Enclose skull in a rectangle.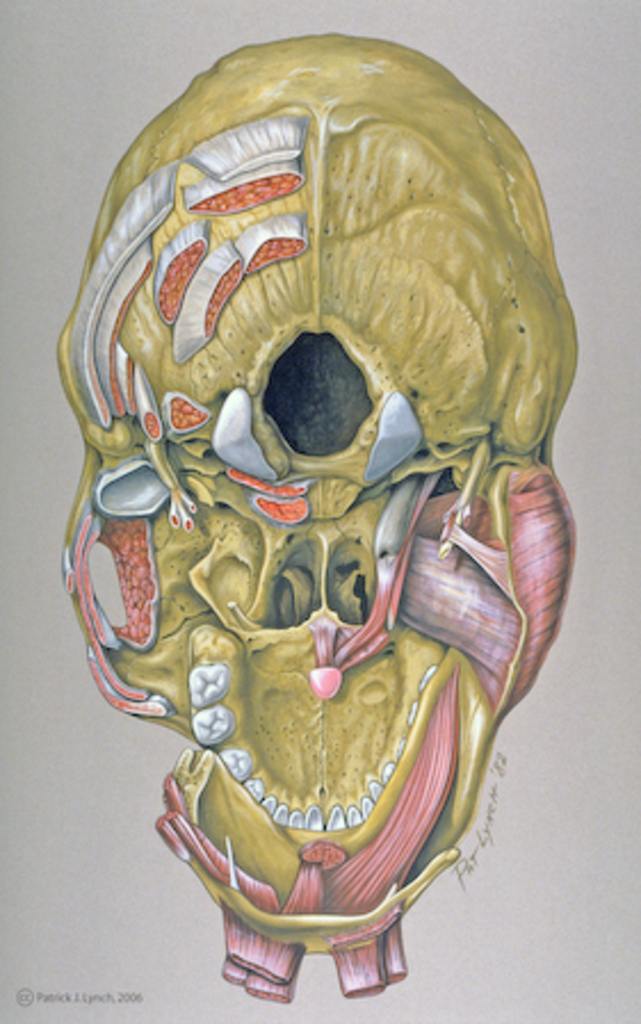
crop(25, 39, 630, 949).
